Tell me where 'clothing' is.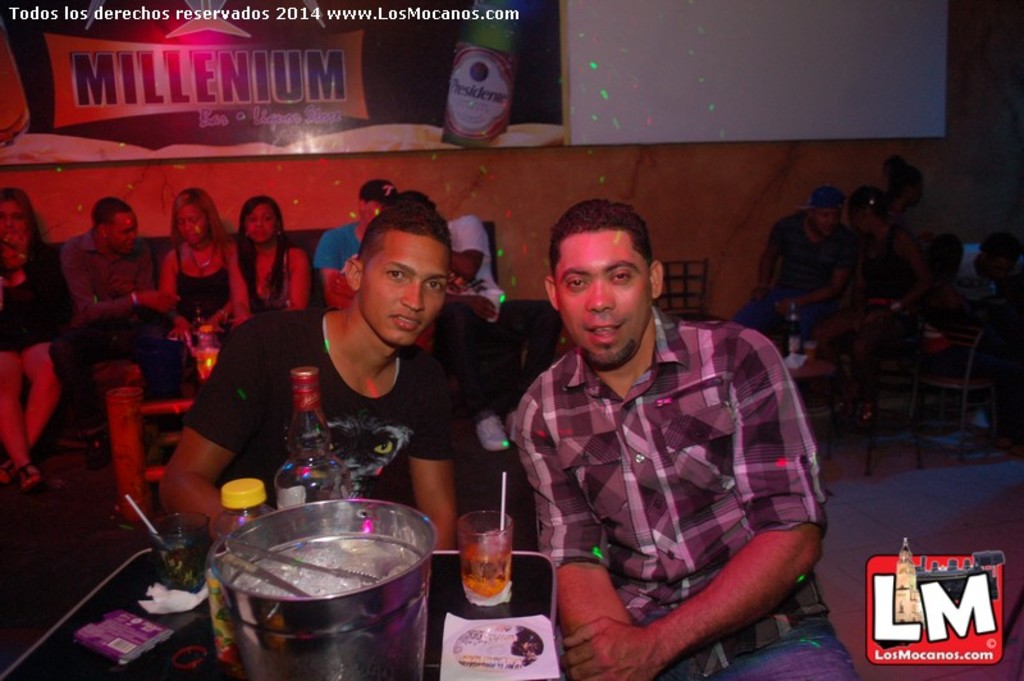
'clothing' is at box(899, 207, 963, 283).
